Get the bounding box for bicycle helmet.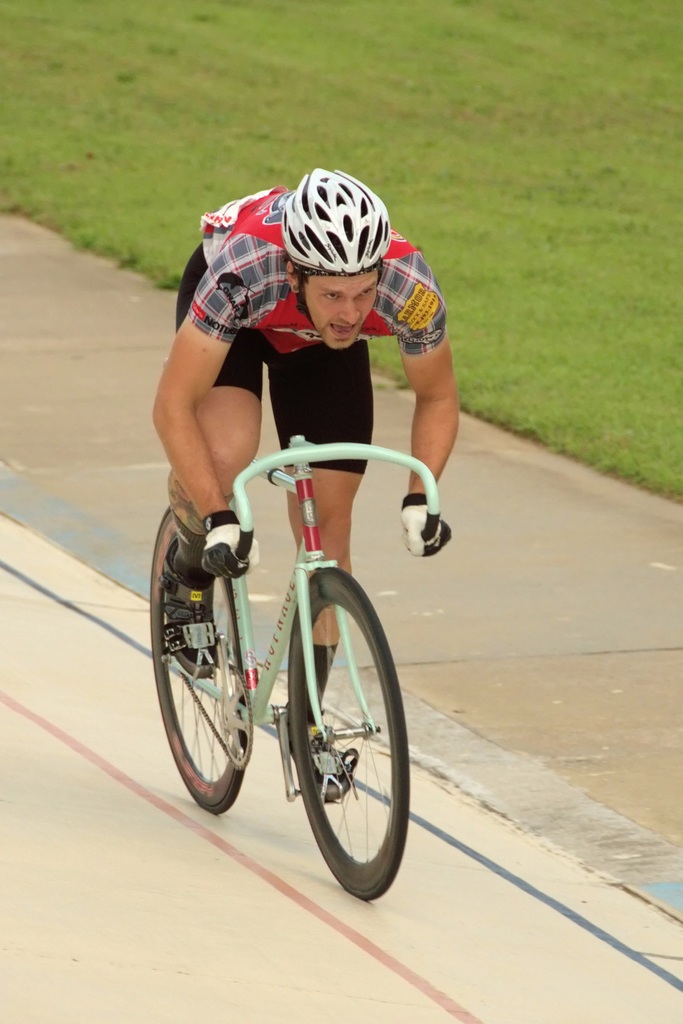
(left=273, top=161, right=391, bottom=355).
